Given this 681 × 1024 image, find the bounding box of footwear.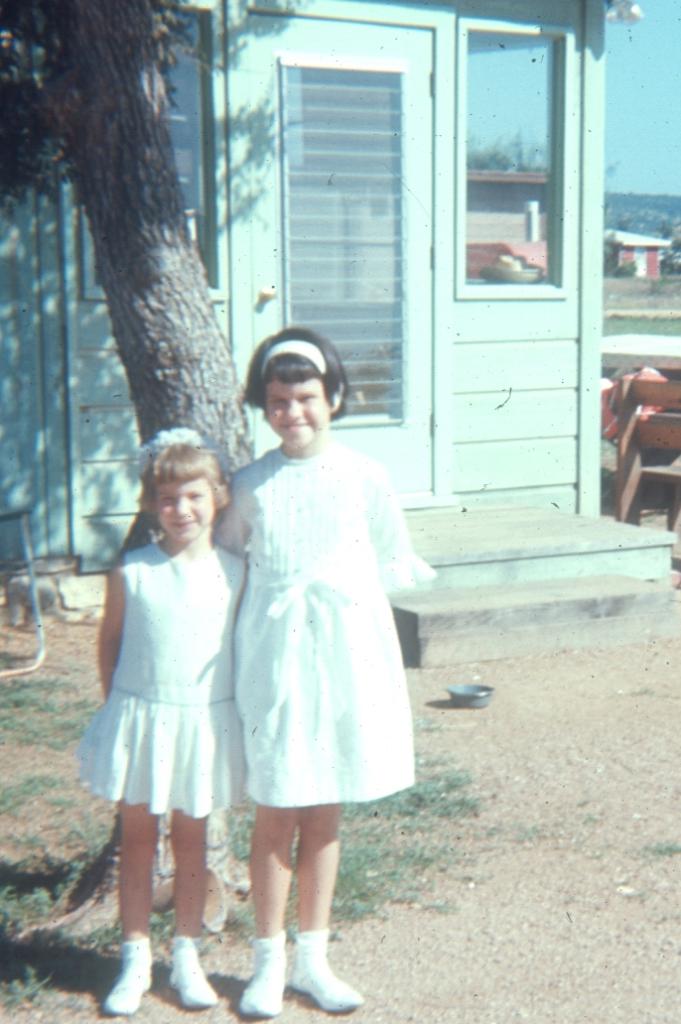
detection(100, 934, 155, 1012).
